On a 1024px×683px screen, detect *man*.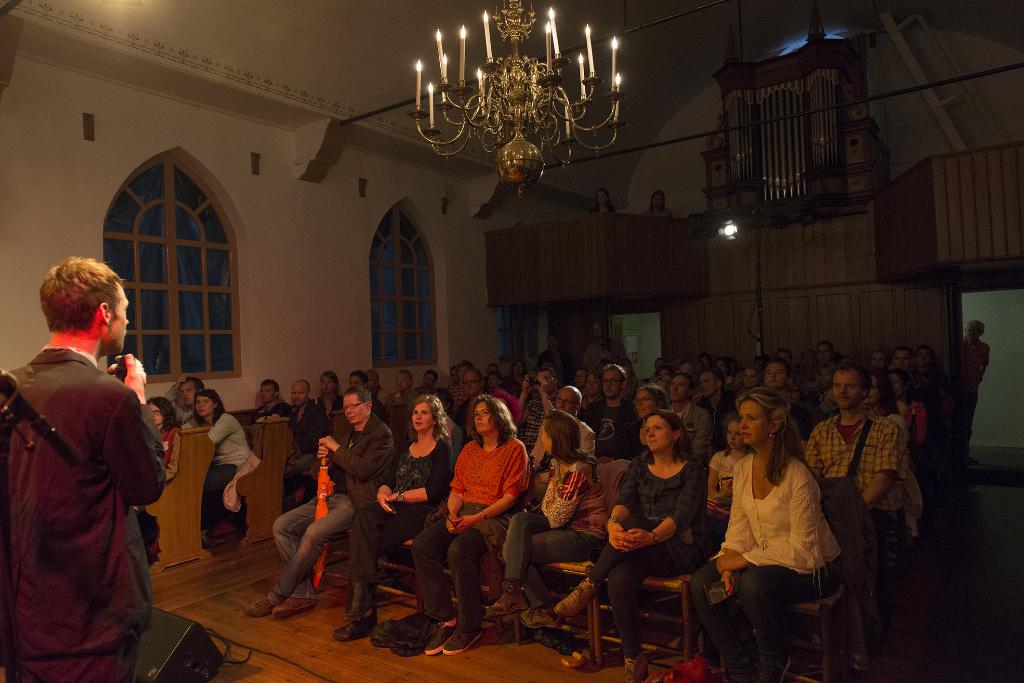
774,348,796,373.
